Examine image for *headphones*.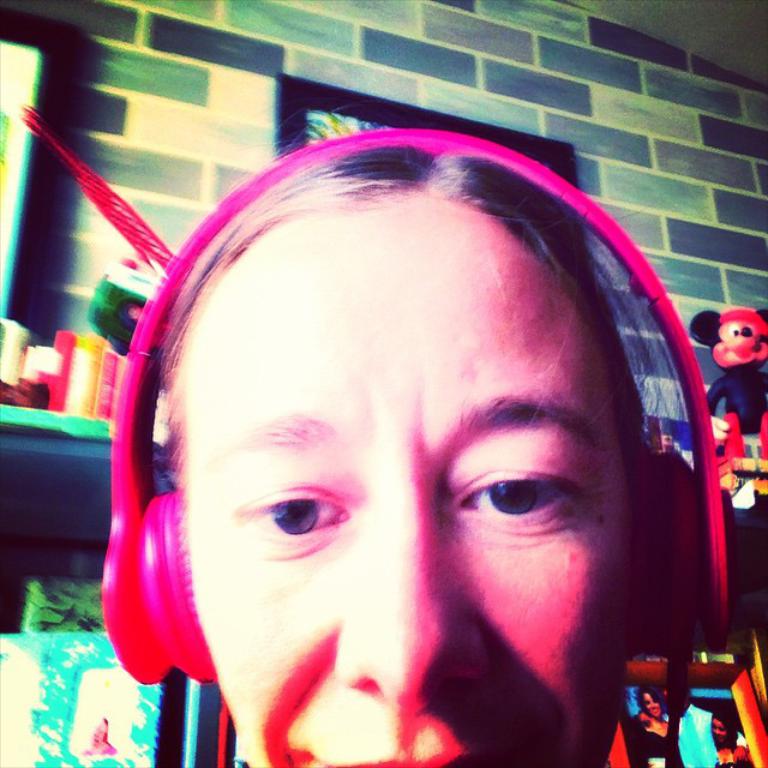
Examination result: crop(126, 102, 724, 676).
